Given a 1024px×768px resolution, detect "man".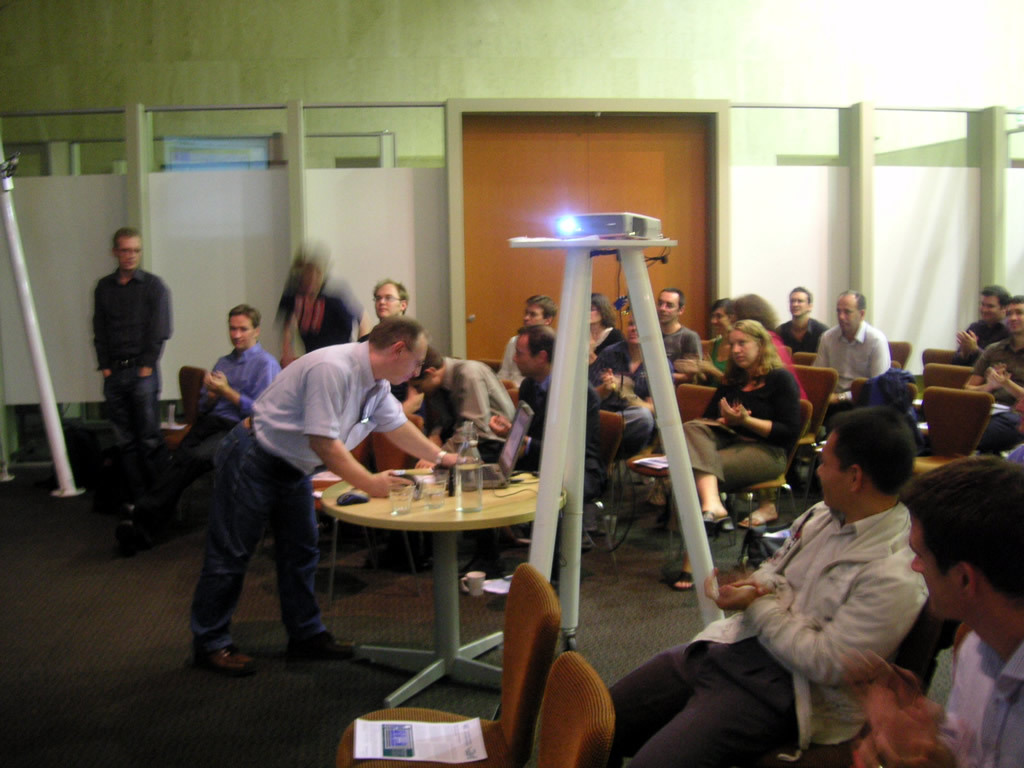
<box>173,309,287,527</box>.
